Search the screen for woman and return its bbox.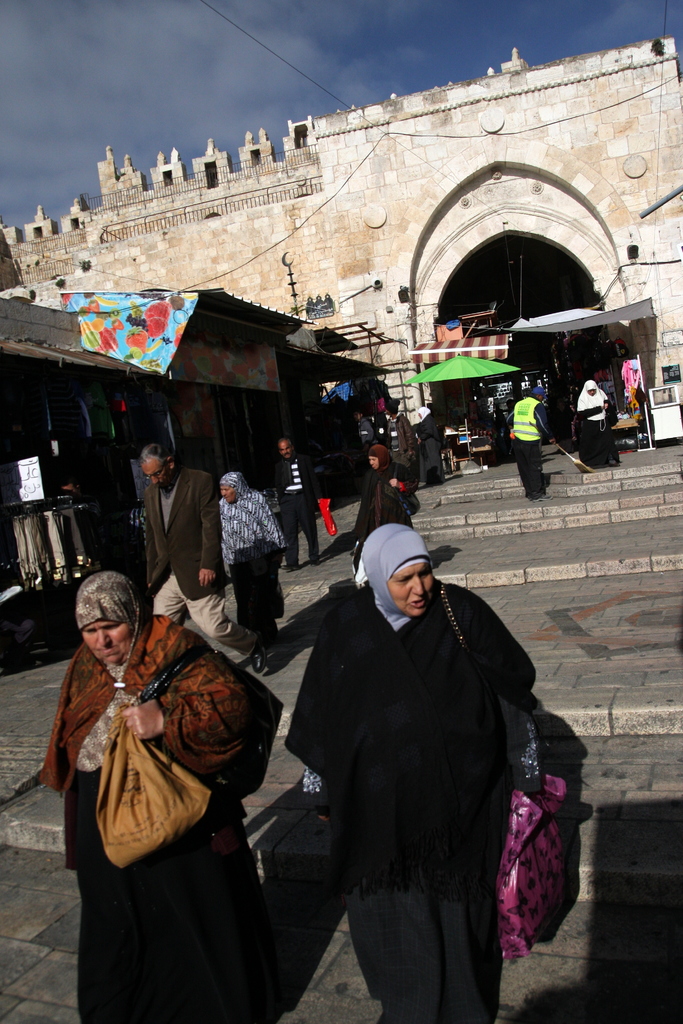
Found: {"x1": 287, "y1": 497, "x2": 562, "y2": 1018}.
